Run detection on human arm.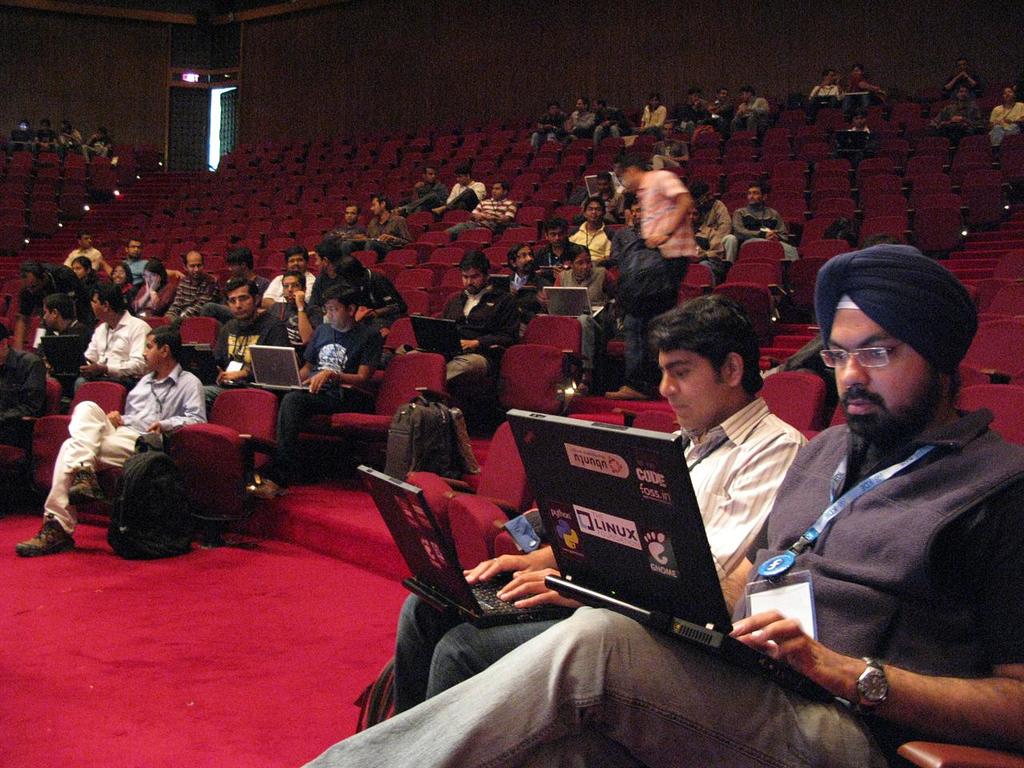
Result: [302, 322, 314, 380].
